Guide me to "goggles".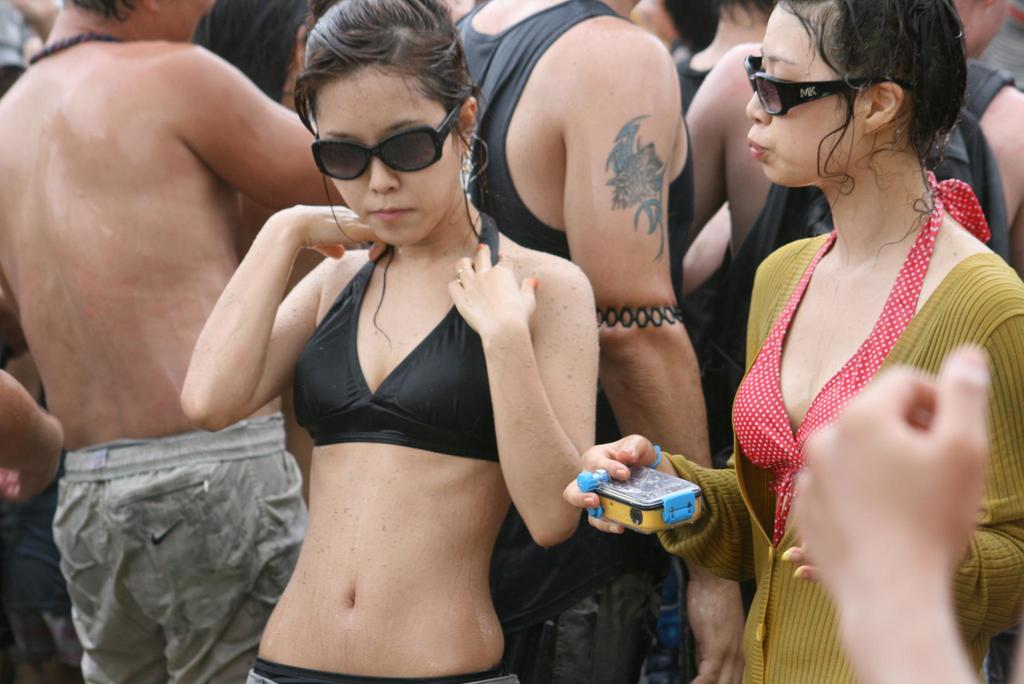
Guidance: Rect(744, 58, 878, 111).
